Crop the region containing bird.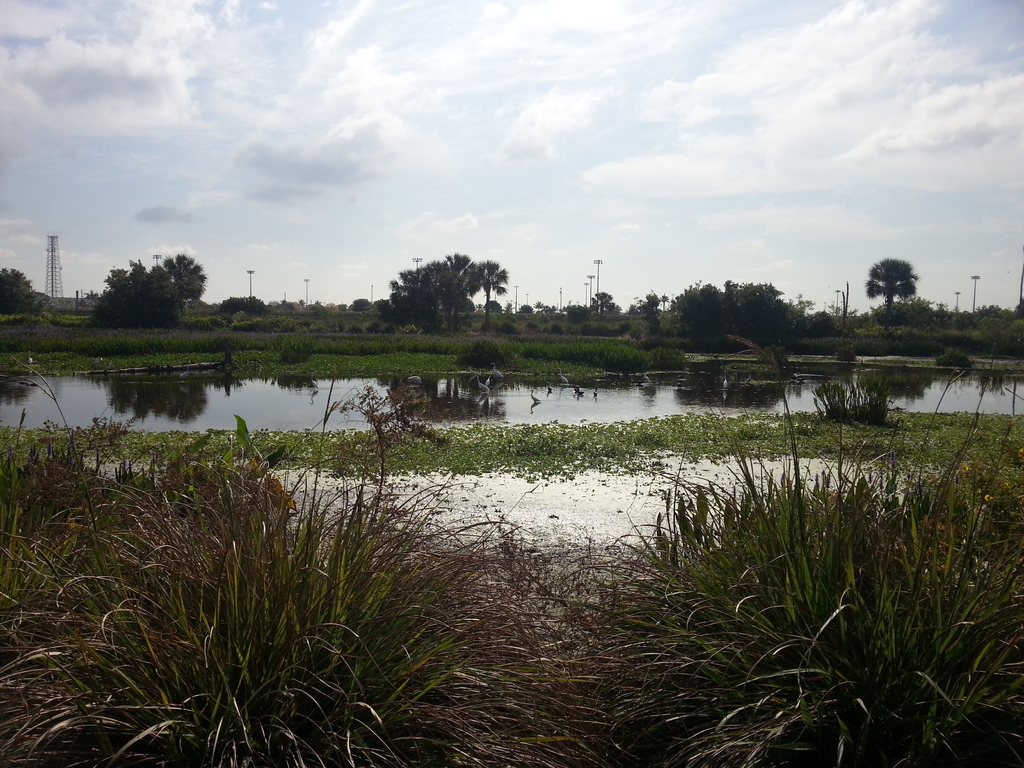
Crop region: {"left": 490, "top": 360, "right": 504, "bottom": 380}.
